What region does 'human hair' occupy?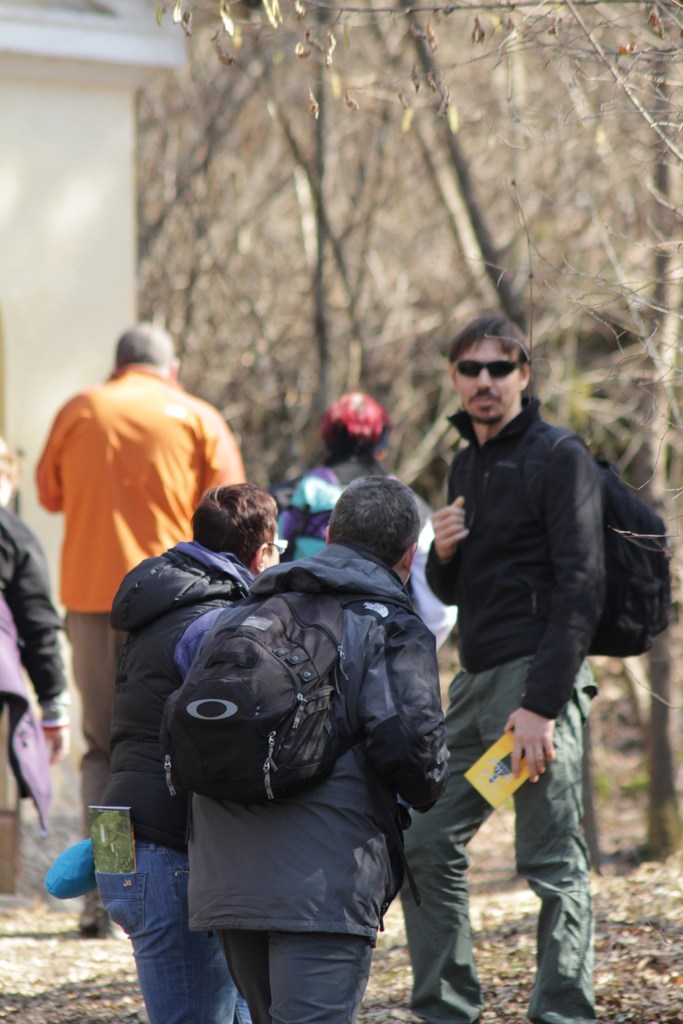
x1=331 y1=473 x2=422 y2=567.
